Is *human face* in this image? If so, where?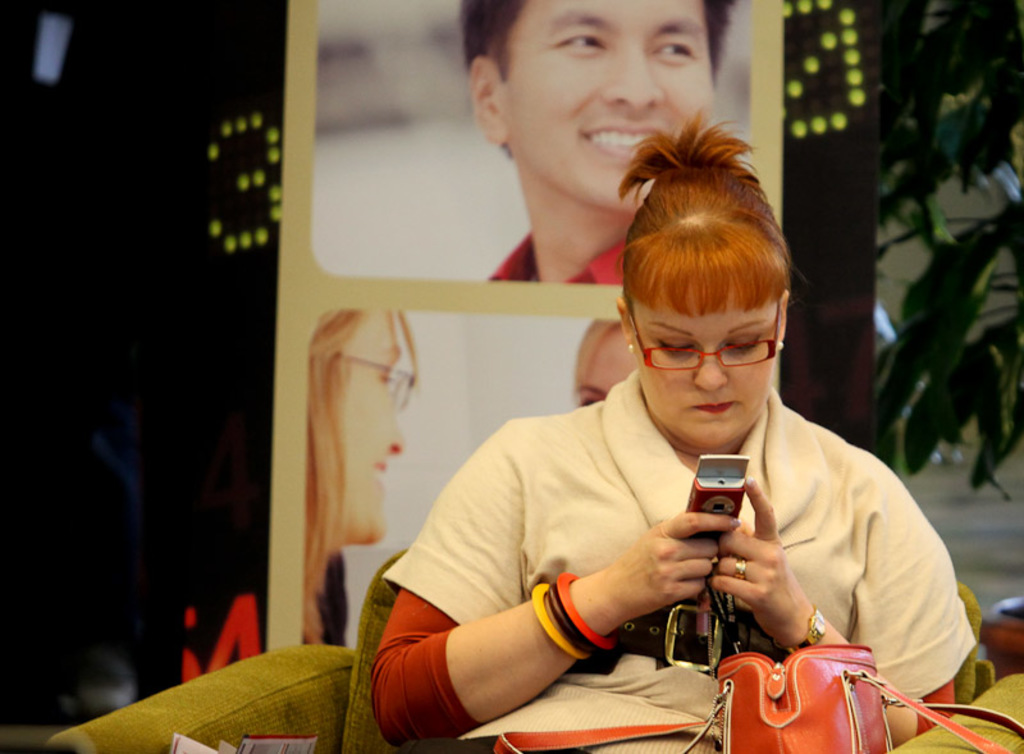
Yes, at BBox(630, 273, 777, 443).
